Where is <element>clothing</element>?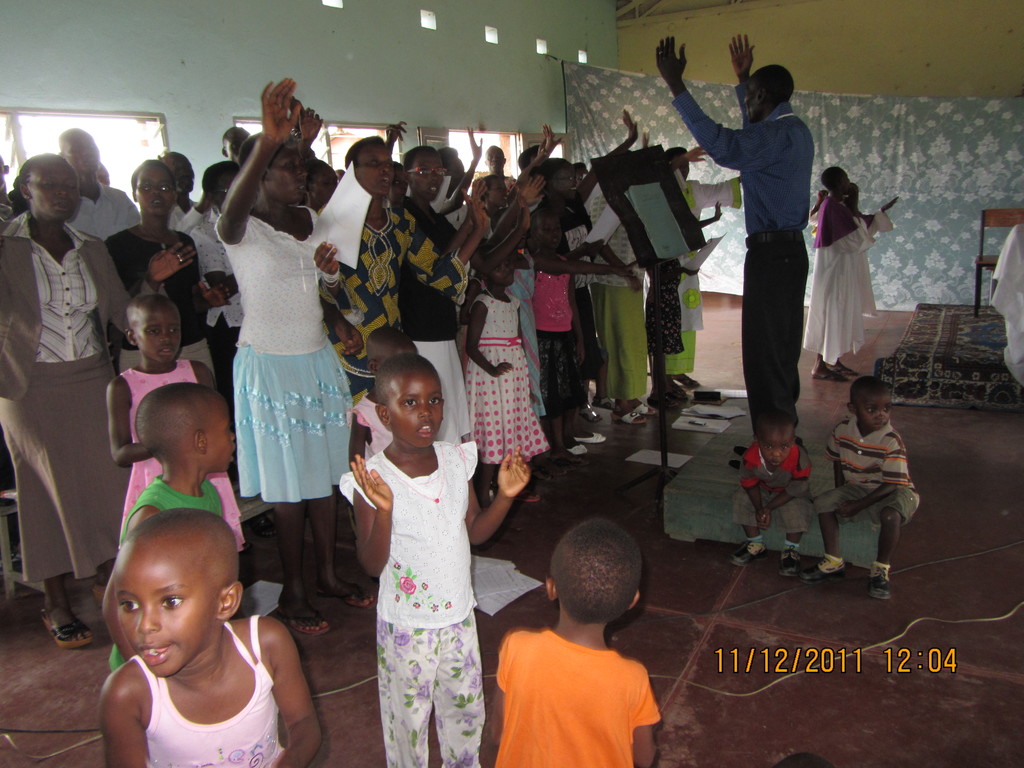
339/402/488/734.
